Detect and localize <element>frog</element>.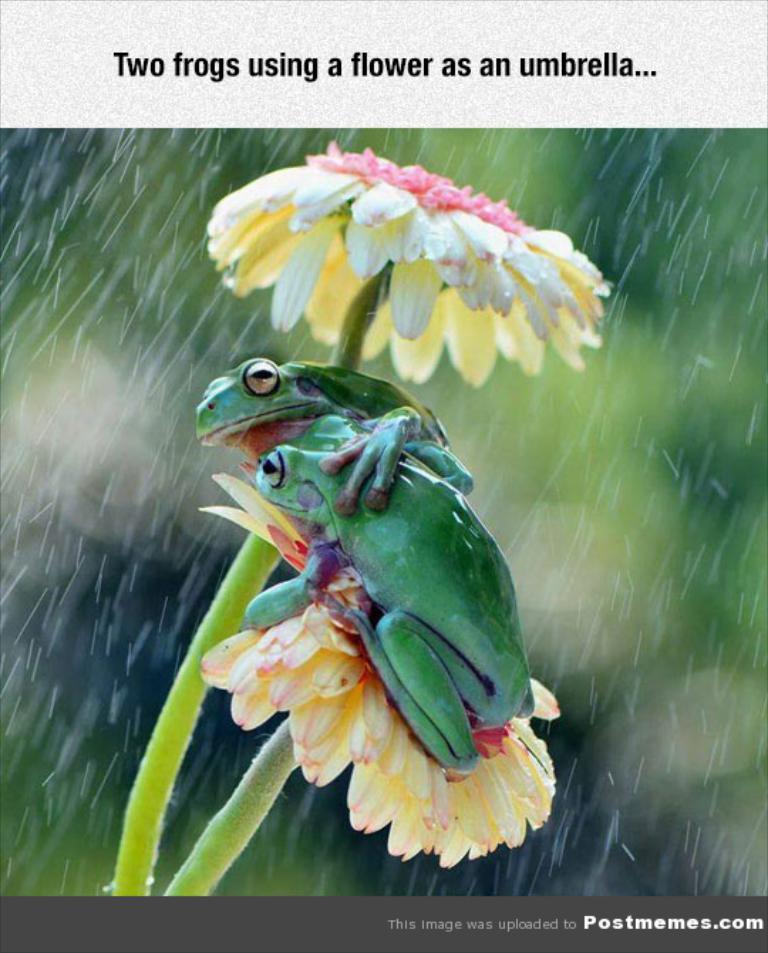
Localized at {"left": 238, "top": 418, "right": 536, "bottom": 771}.
